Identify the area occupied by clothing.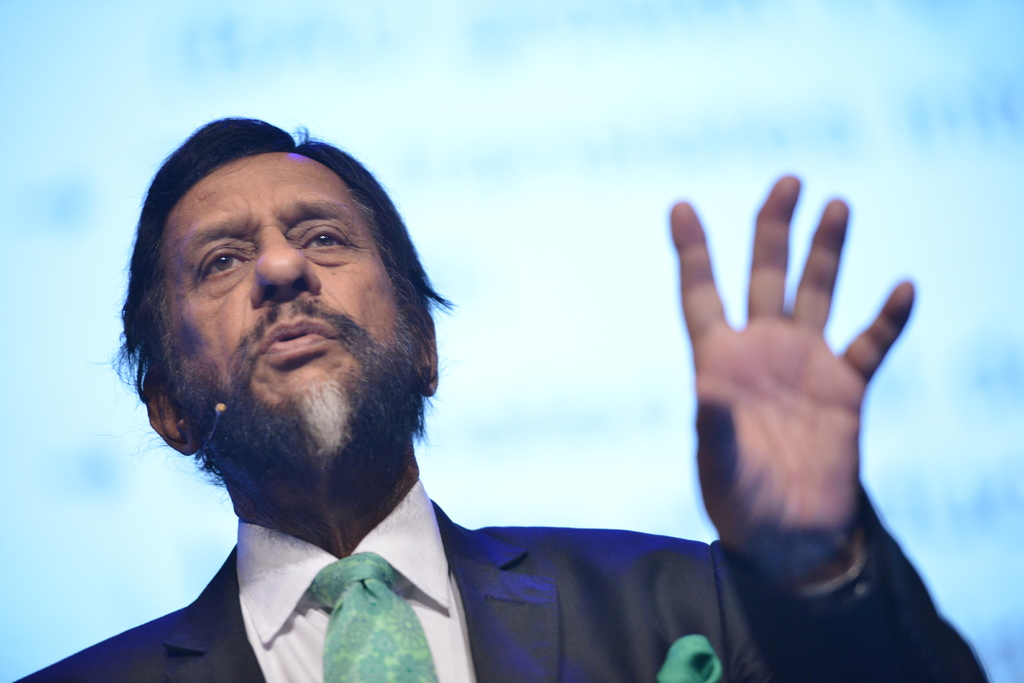
Area: pyautogui.locateOnScreen(8, 482, 989, 682).
